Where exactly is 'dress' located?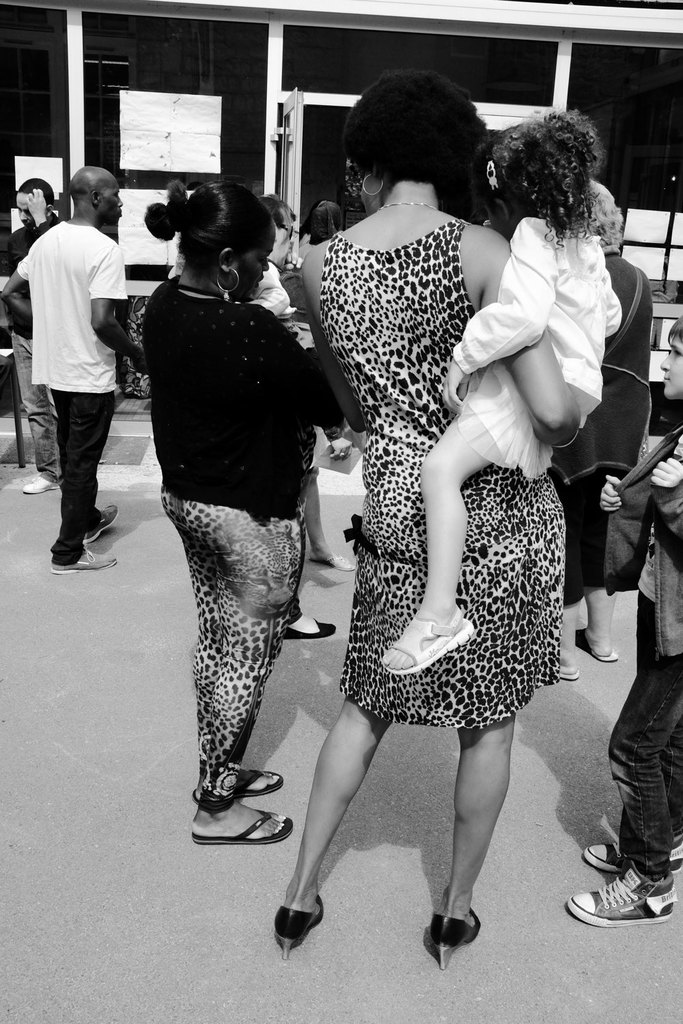
Its bounding box is select_region(318, 213, 556, 733).
